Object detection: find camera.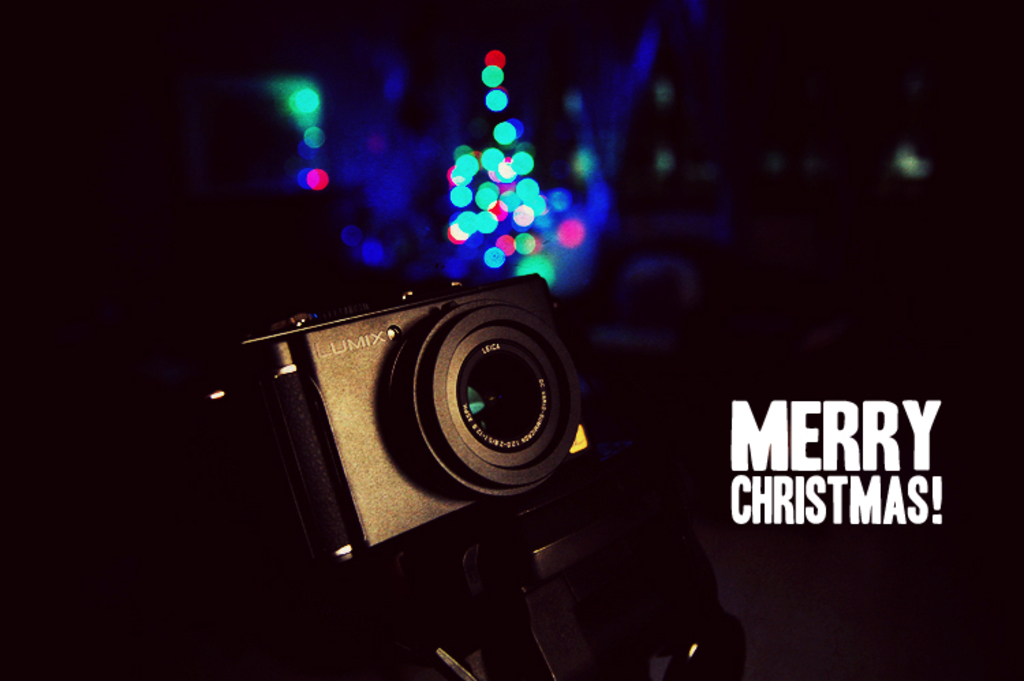
255/250/598/561.
